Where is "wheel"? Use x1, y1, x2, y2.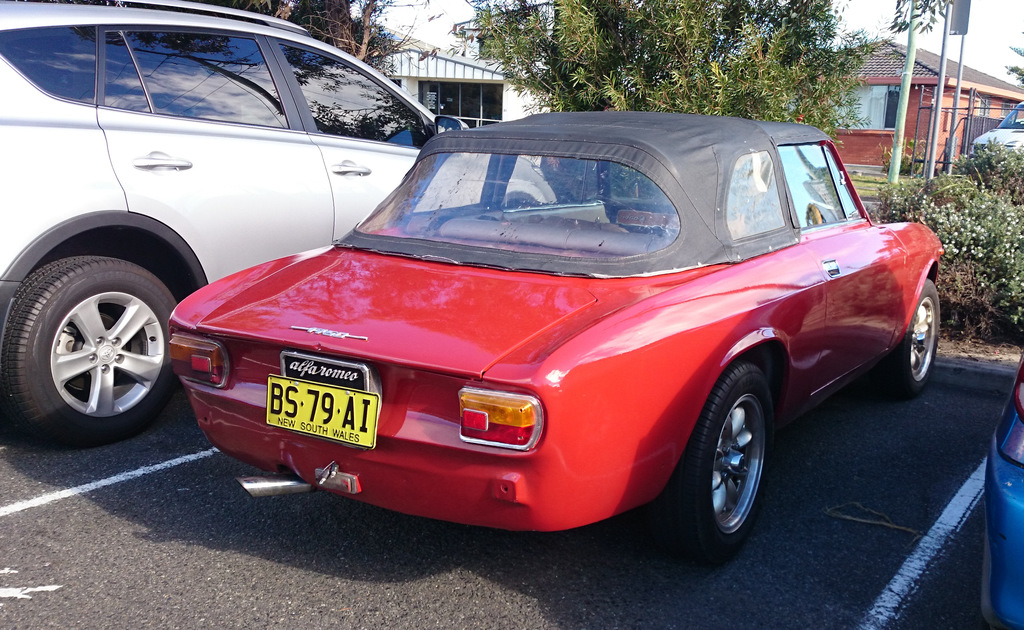
900, 273, 945, 390.
